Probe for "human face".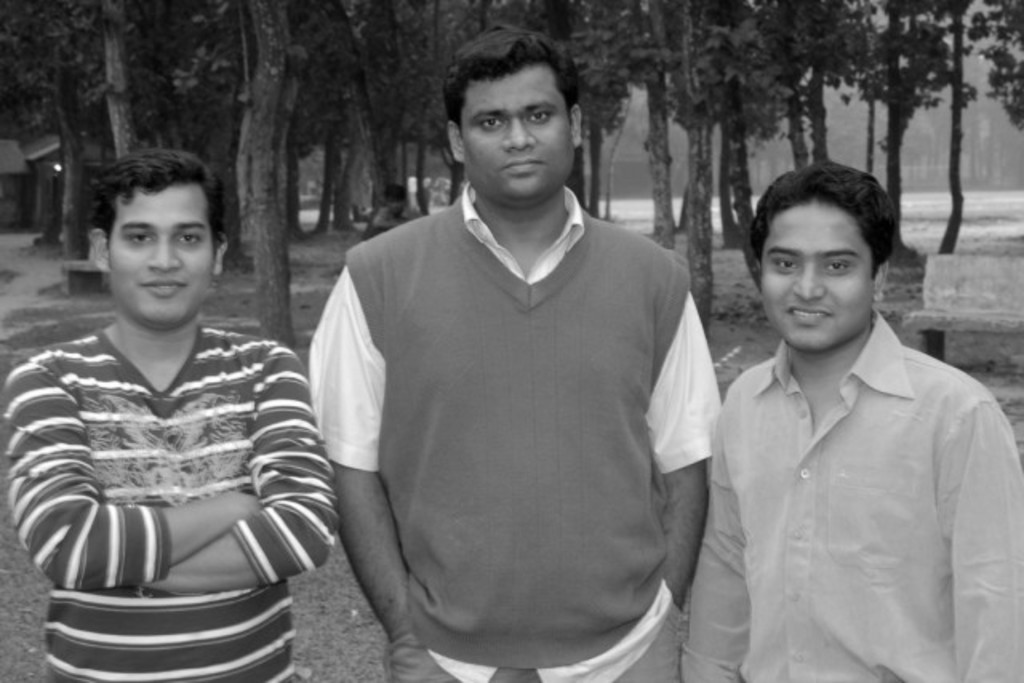
Probe result: [109,192,216,331].
